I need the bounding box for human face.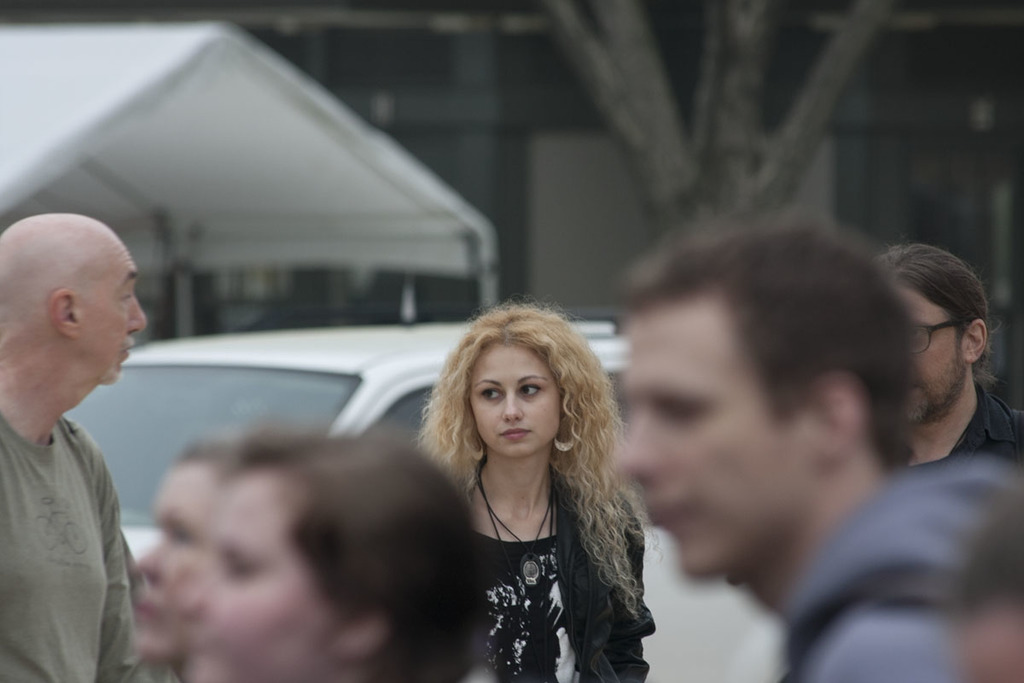
Here it is: bbox=(809, 613, 1023, 682).
